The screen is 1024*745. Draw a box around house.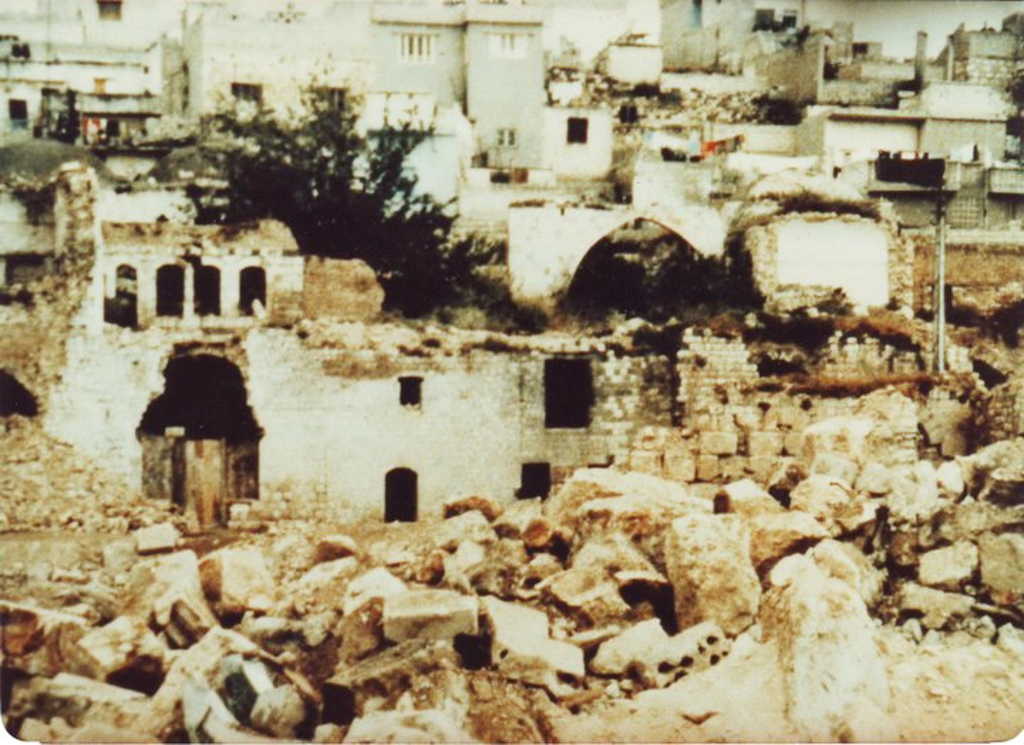
bbox=(722, 188, 895, 317).
